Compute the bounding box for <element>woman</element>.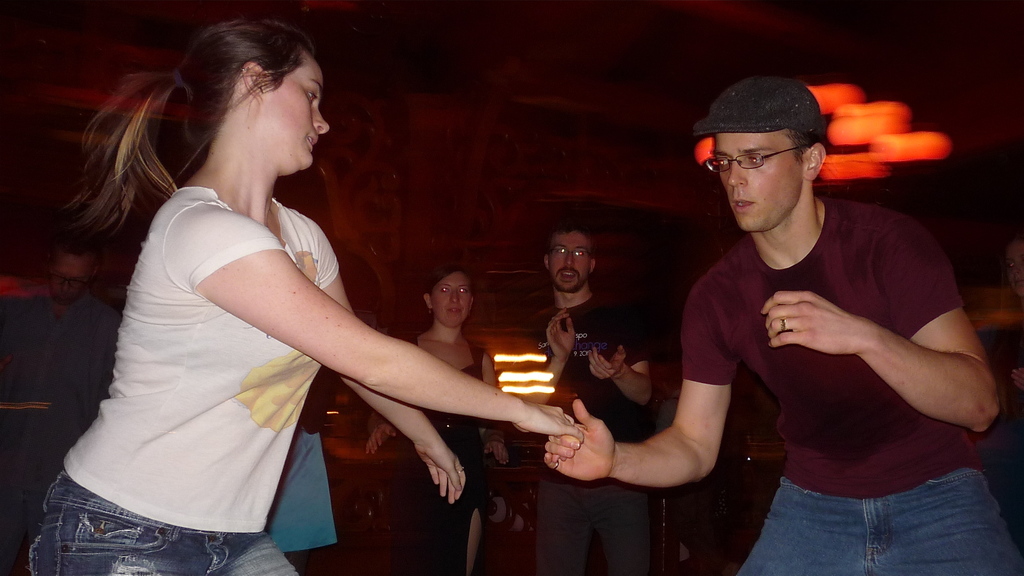
[x1=22, y1=16, x2=588, y2=575].
